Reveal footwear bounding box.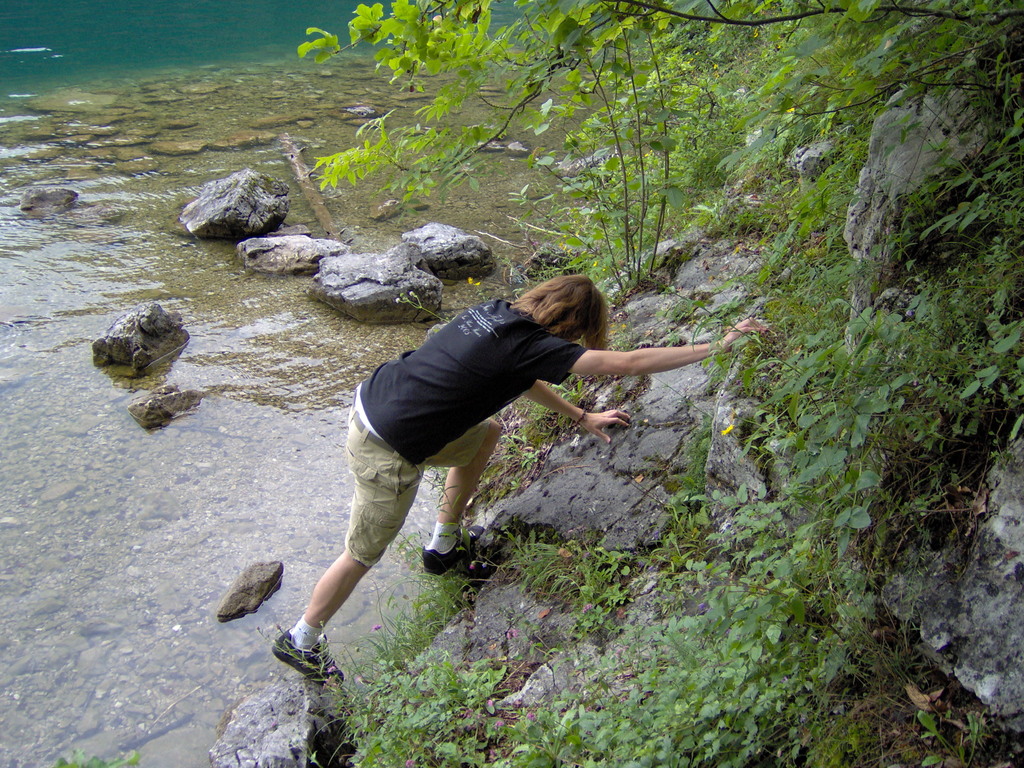
Revealed: 268, 632, 344, 685.
